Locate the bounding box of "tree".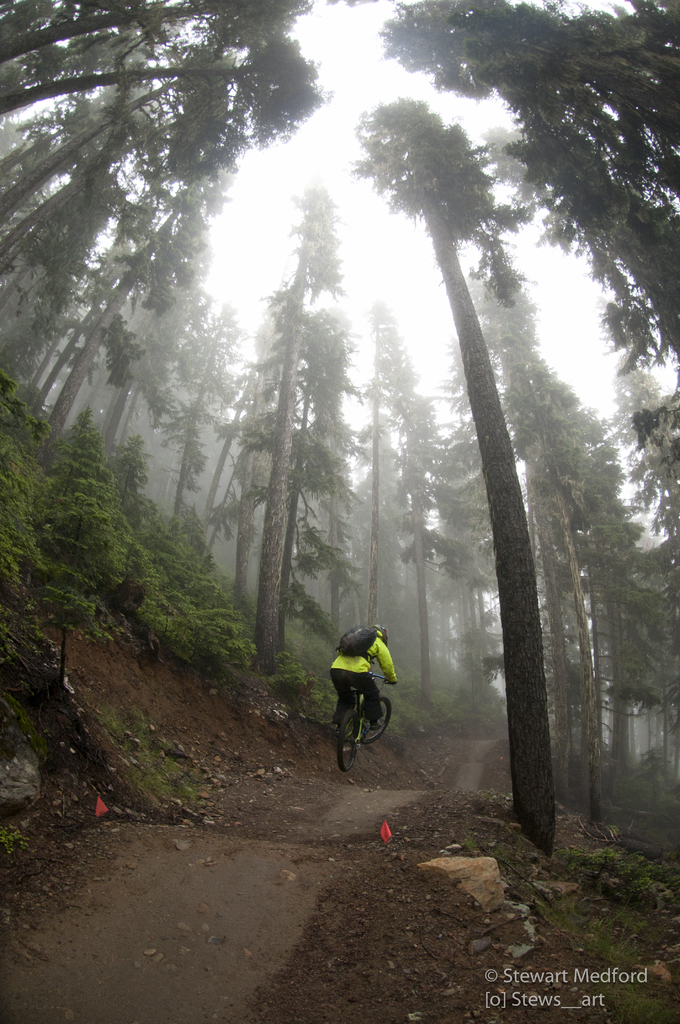
Bounding box: bbox=(392, 378, 453, 693).
